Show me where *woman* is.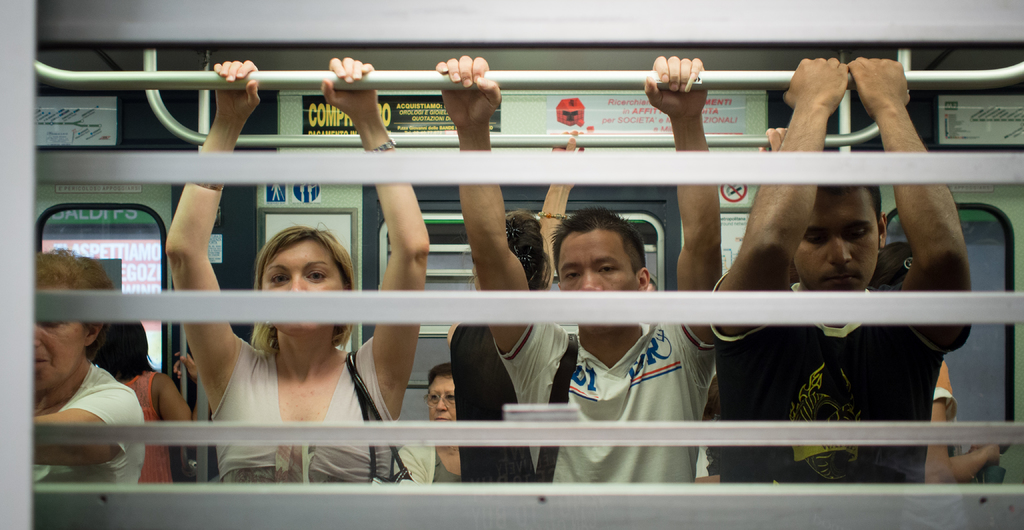
*woman* is at Rect(165, 56, 431, 481).
